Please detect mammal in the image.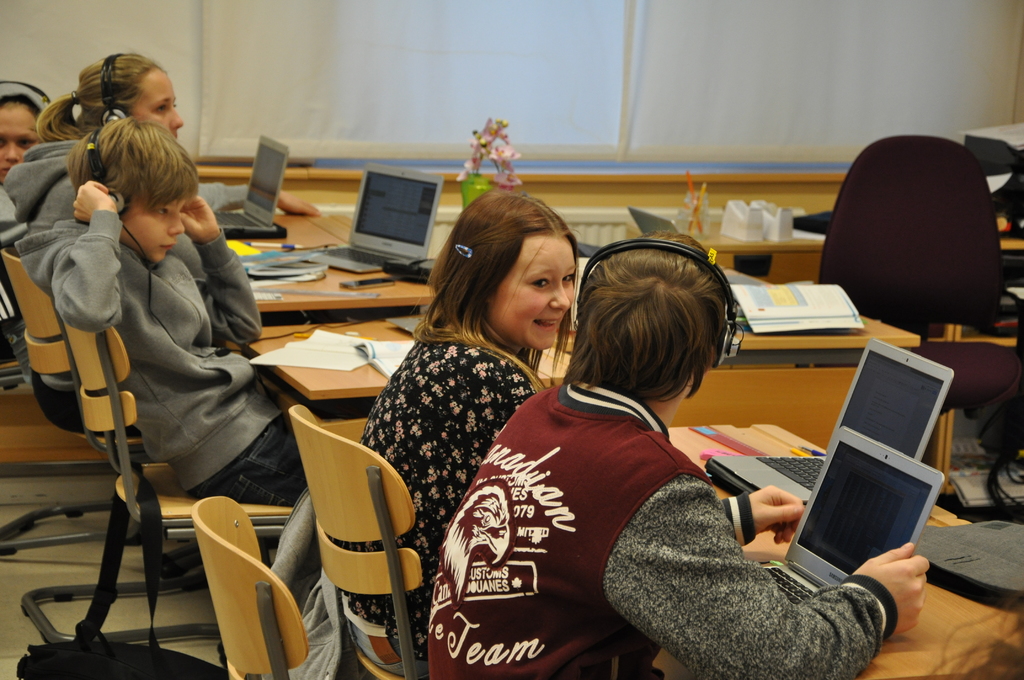
locate(12, 47, 182, 234).
